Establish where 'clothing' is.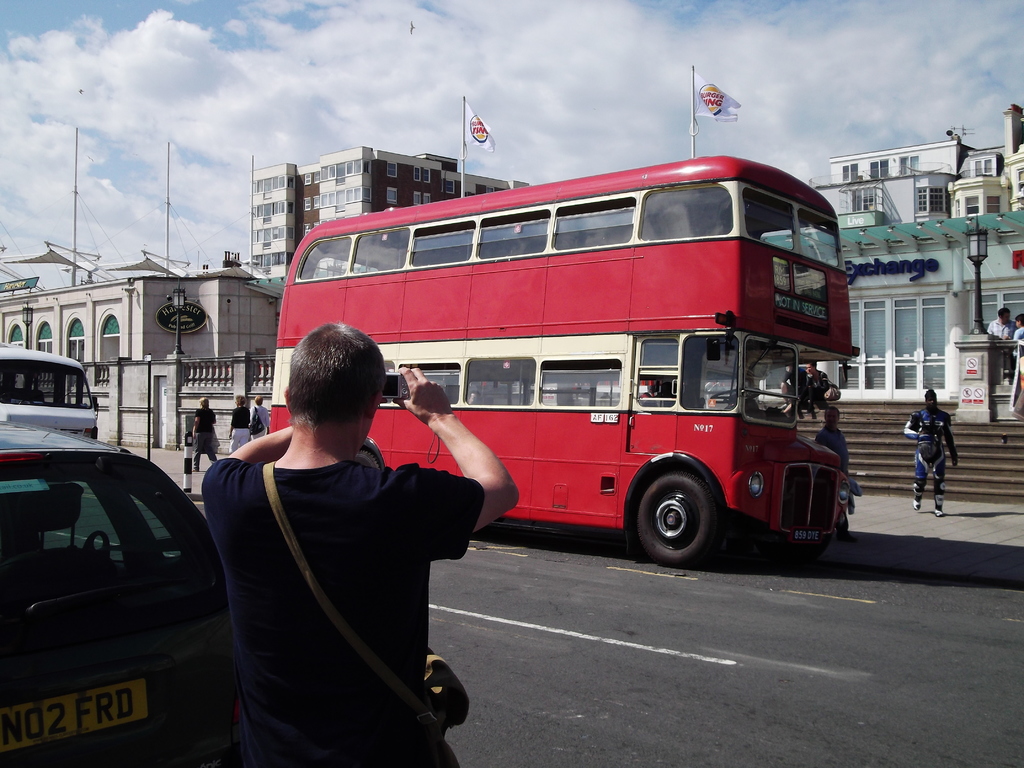
Established at locate(226, 404, 251, 447).
